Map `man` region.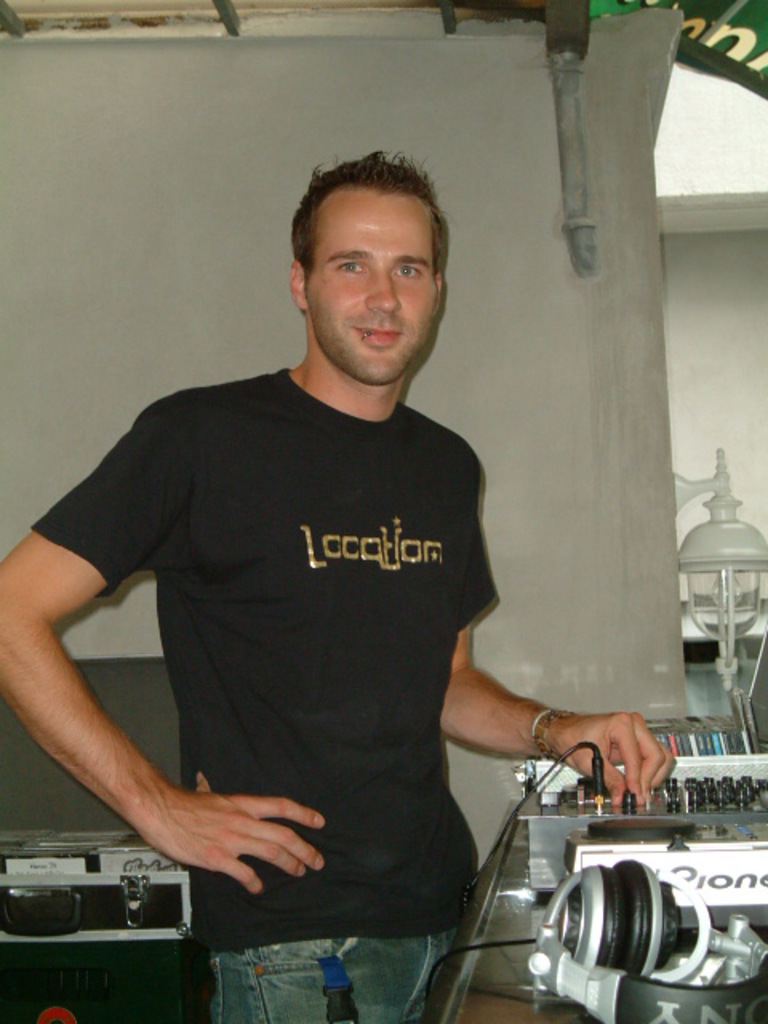
Mapped to select_region(0, 147, 677, 1022).
